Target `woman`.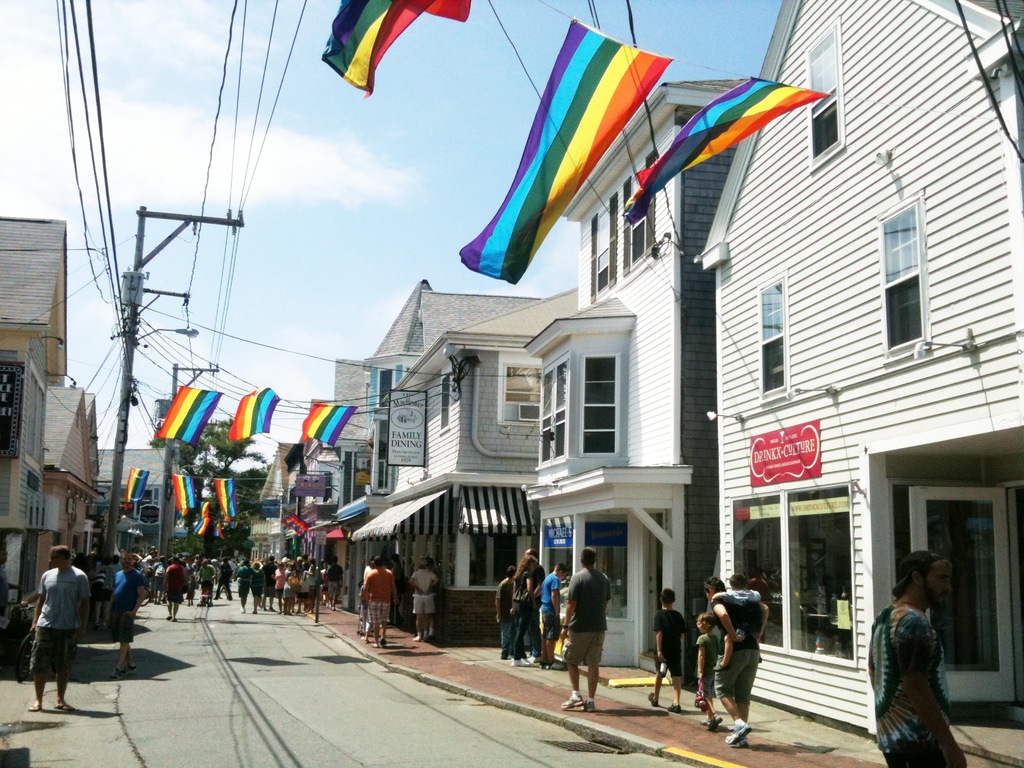
Target region: crop(702, 575, 765, 748).
